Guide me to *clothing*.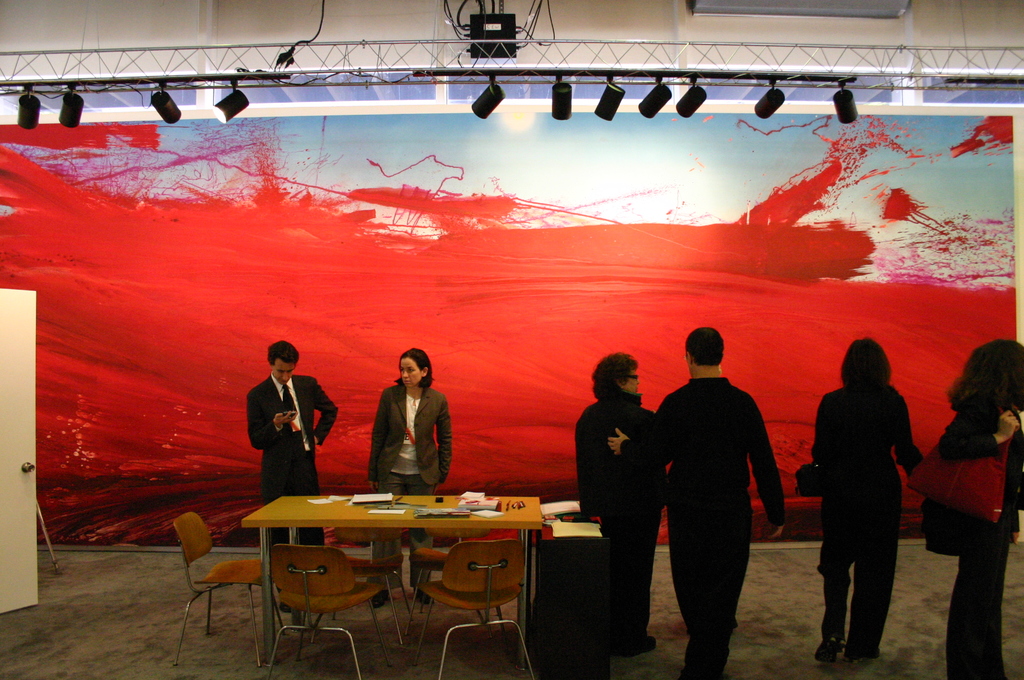
Guidance: 942:403:1023:679.
